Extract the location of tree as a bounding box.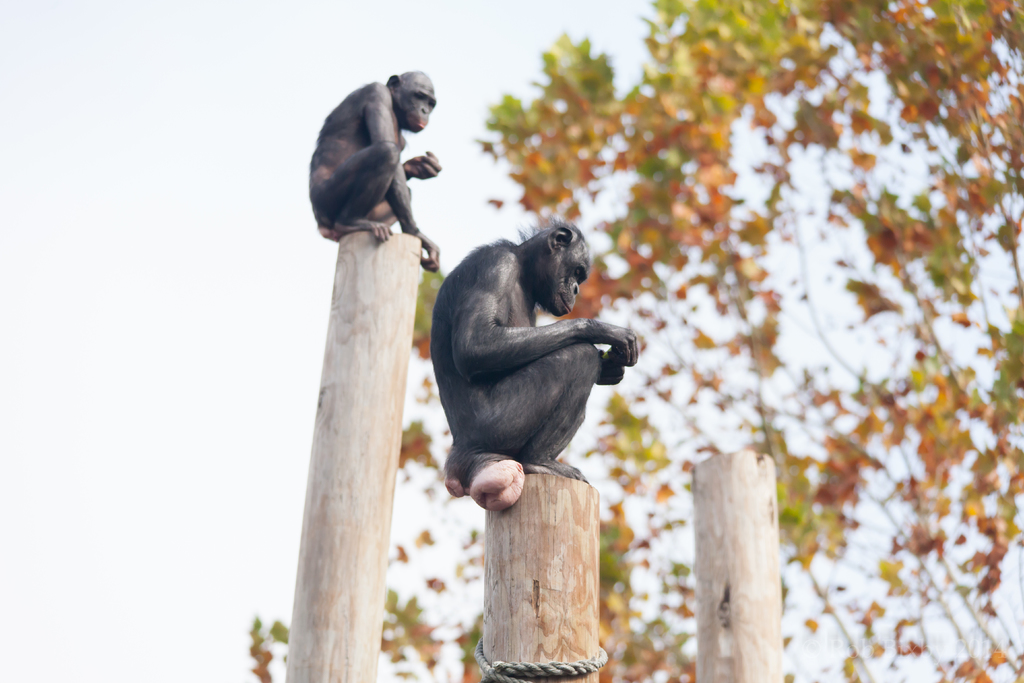
x1=145, y1=0, x2=1023, y2=667.
